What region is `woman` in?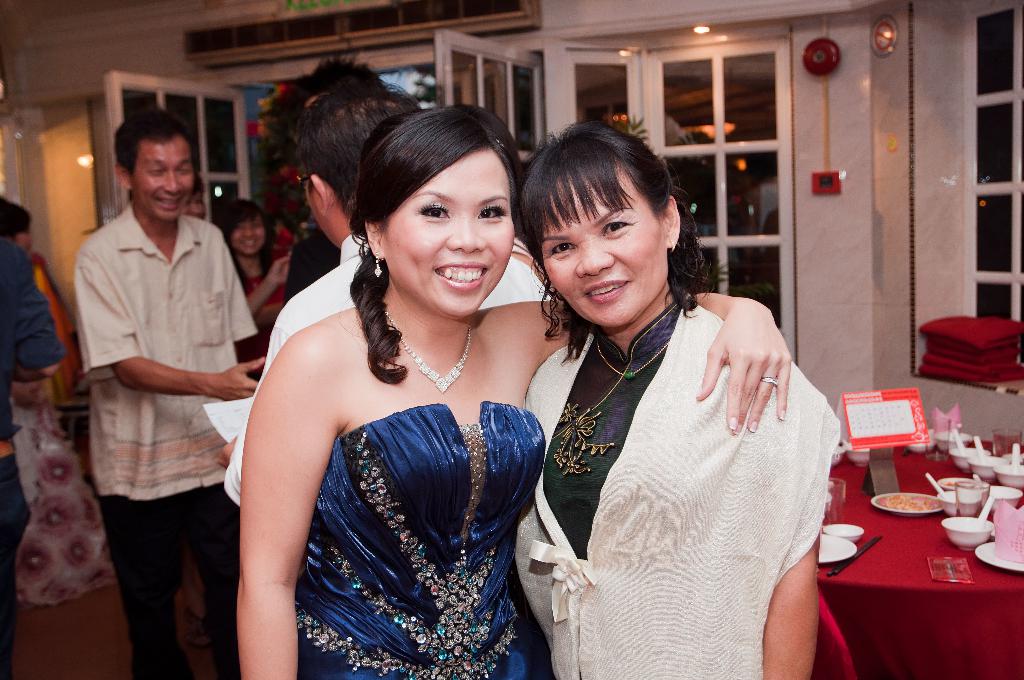
<box>235,105,793,679</box>.
